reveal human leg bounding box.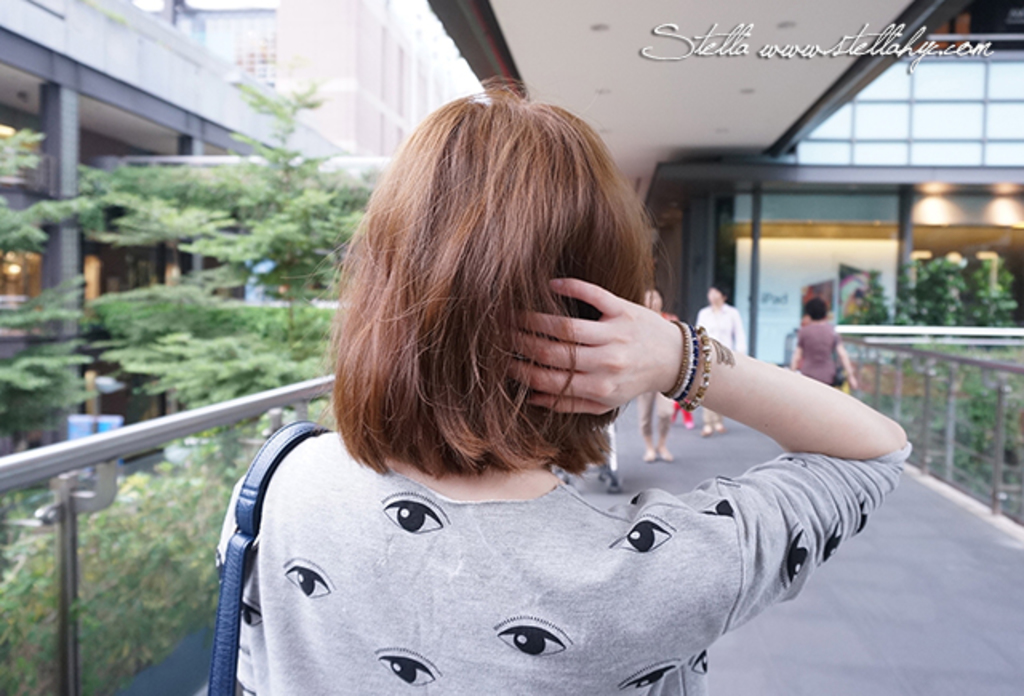
Revealed: 658:394:675:464.
